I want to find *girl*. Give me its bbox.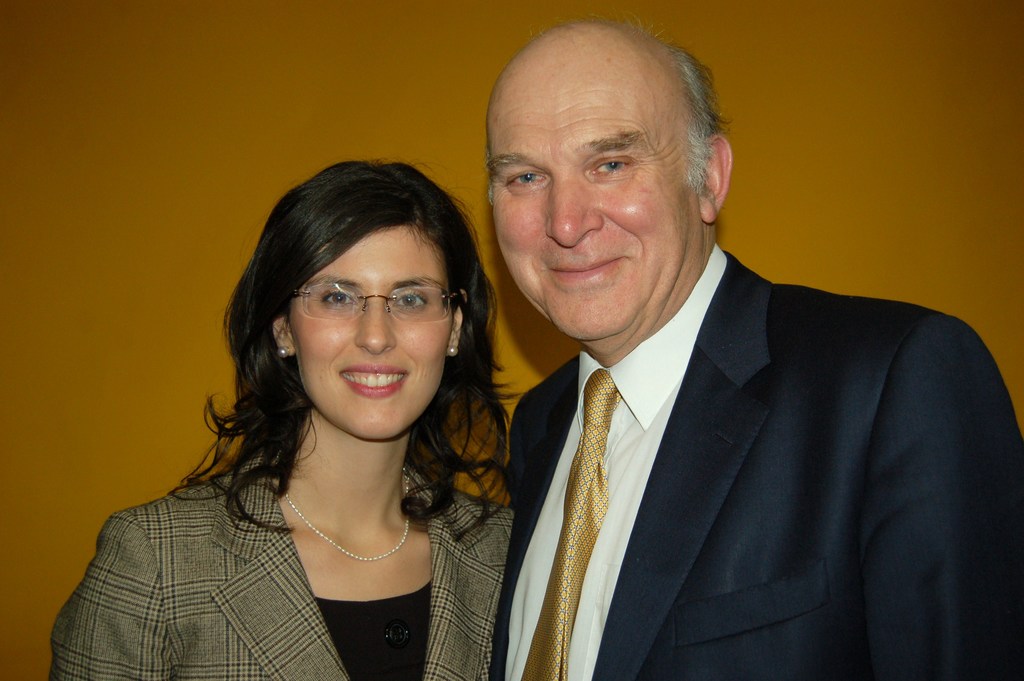
select_region(49, 156, 510, 679).
